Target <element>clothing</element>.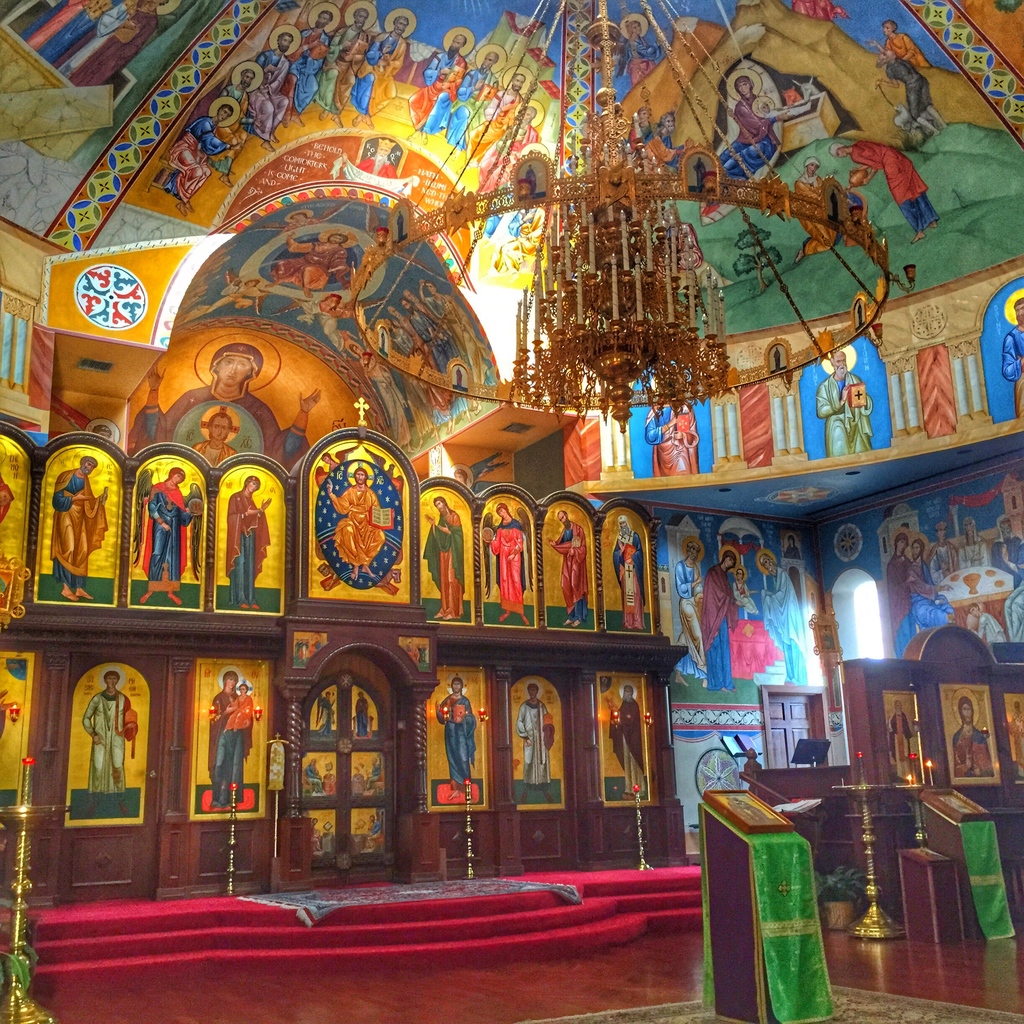
Target region: BBox(438, 68, 502, 140).
